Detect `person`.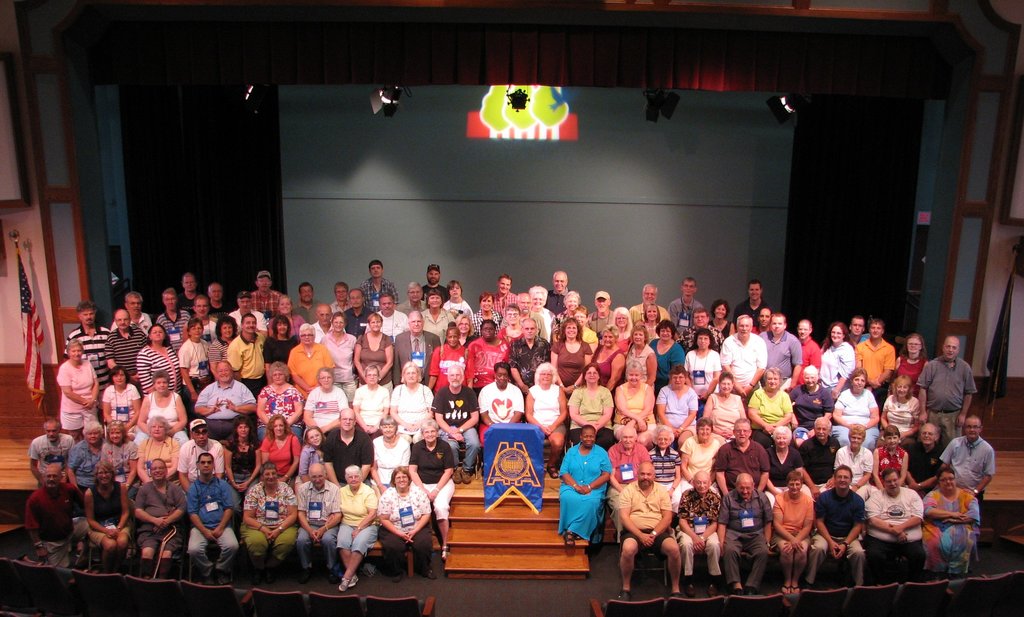
Detected at (180,316,210,419).
